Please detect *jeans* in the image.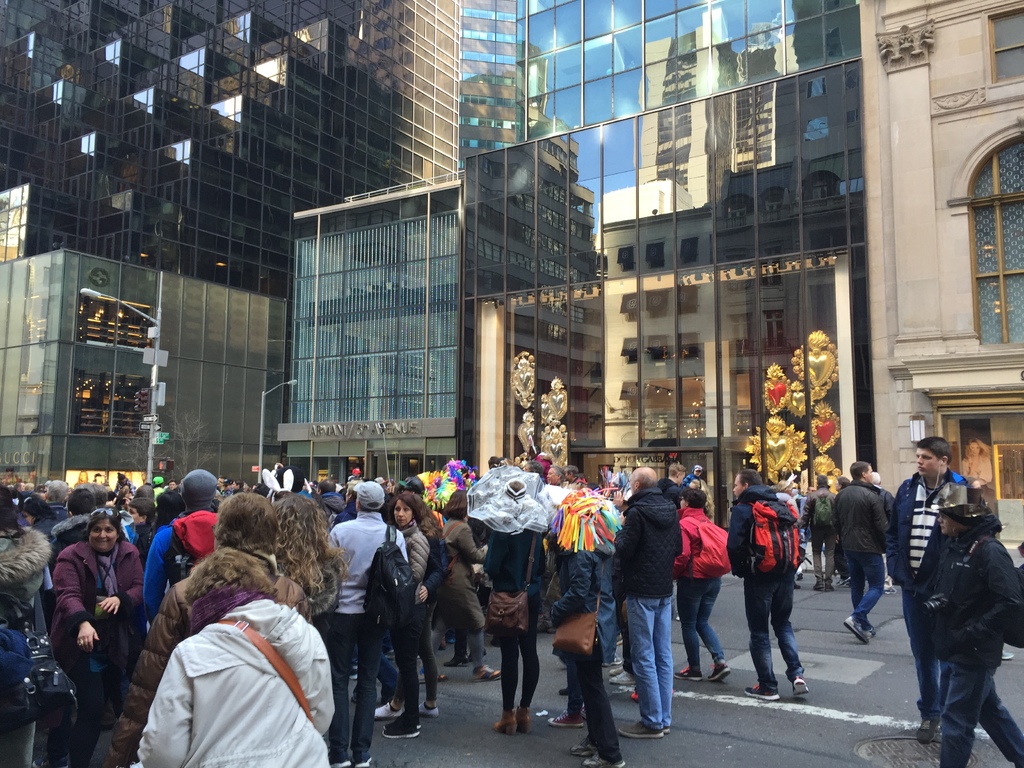
detection(896, 588, 948, 718).
